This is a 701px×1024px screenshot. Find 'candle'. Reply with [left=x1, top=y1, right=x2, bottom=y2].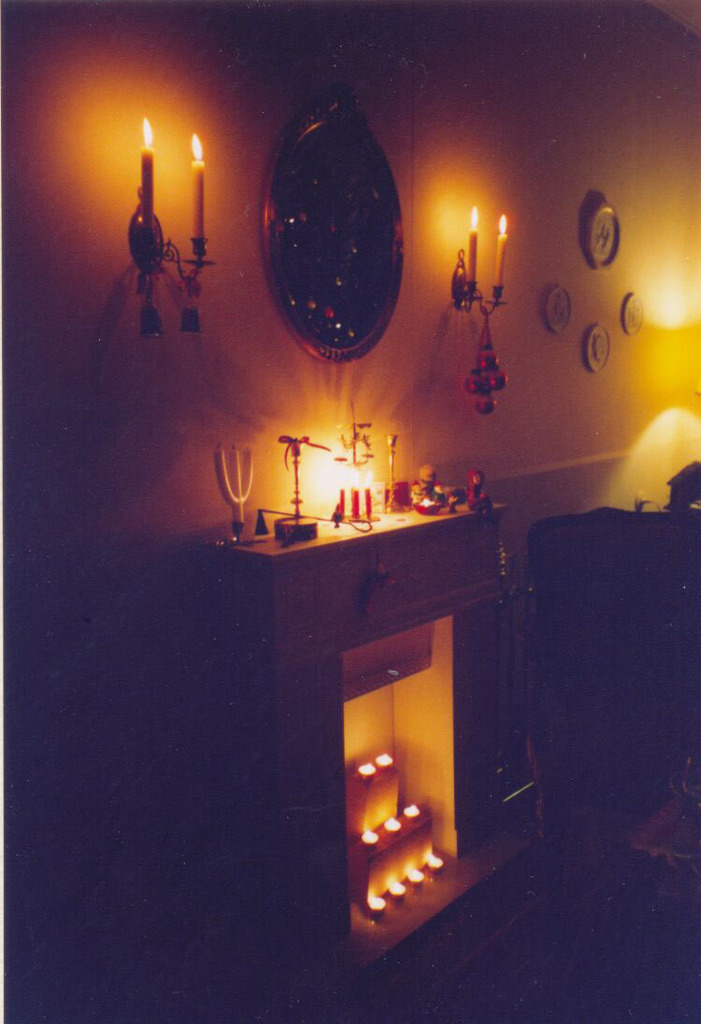
[left=470, top=207, right=477, bottom=280].
